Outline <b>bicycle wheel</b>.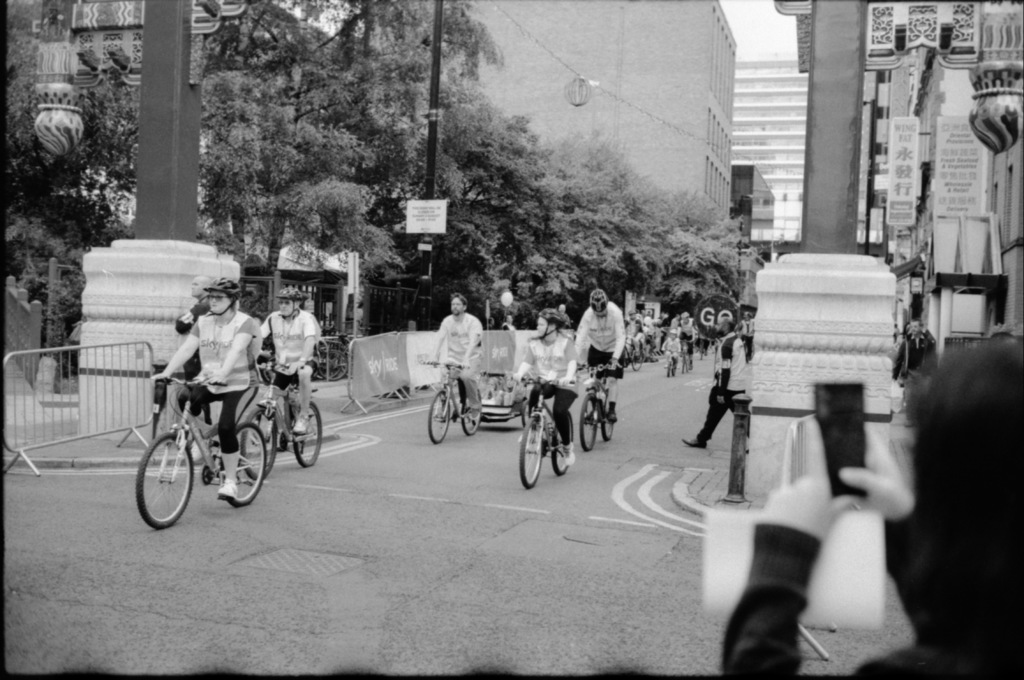
Outline: [x1=518, y1=416, x2=547, y2=492].
